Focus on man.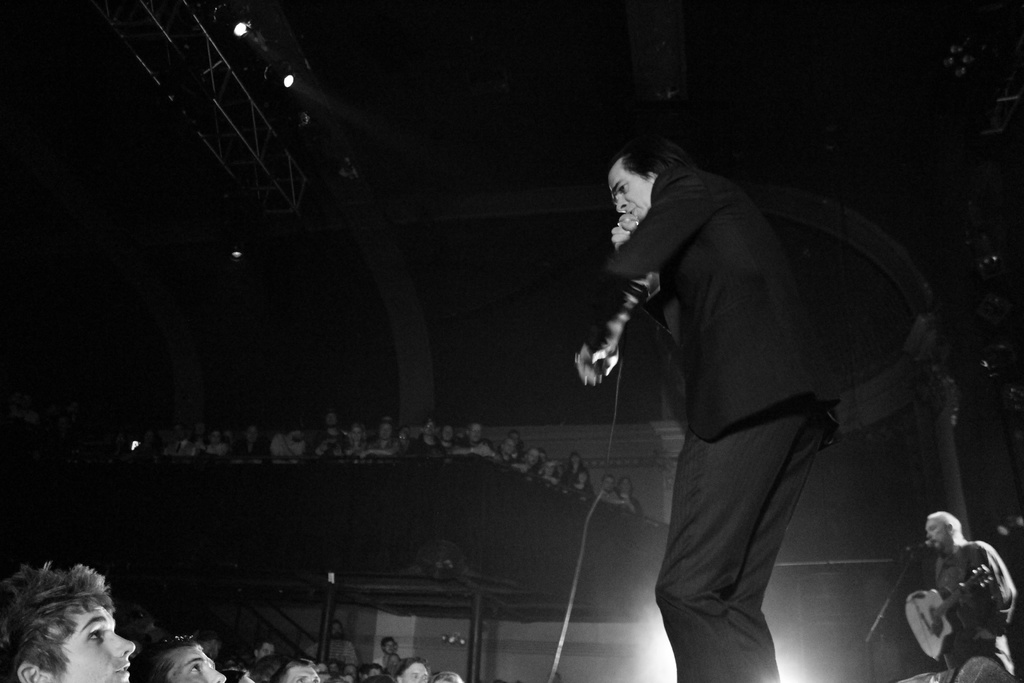
Focused at left=397, top=657, right=428, bottom=682.
